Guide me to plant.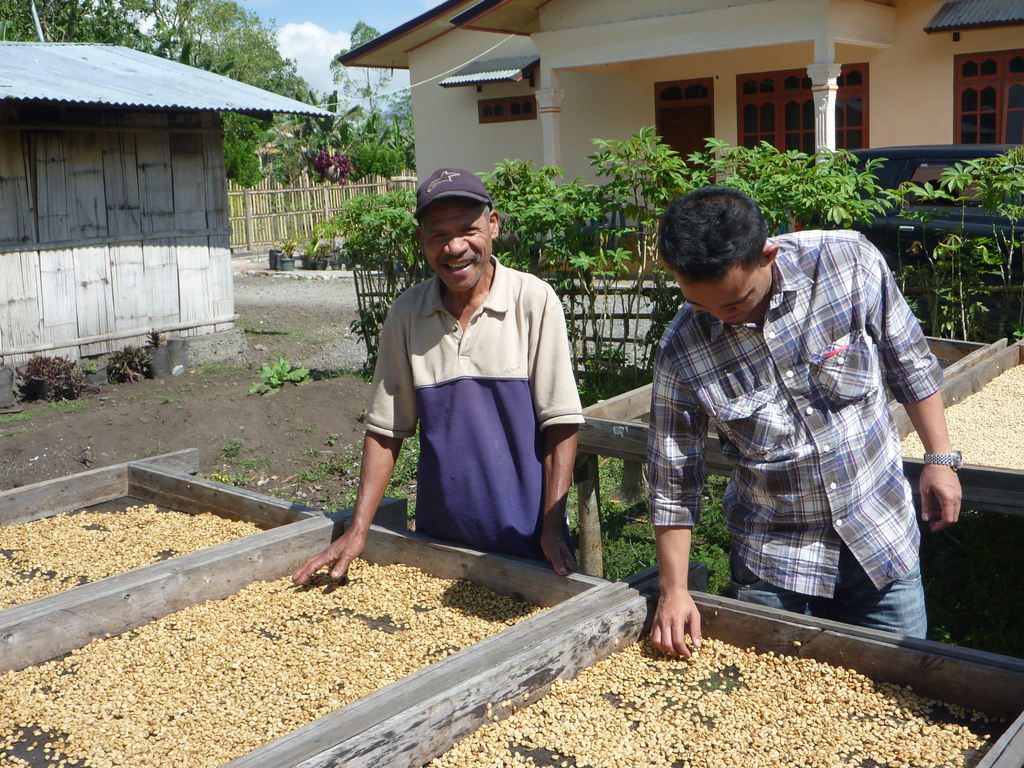
Guidance: (x1=8, y1=349, x2=102, y2=400).
